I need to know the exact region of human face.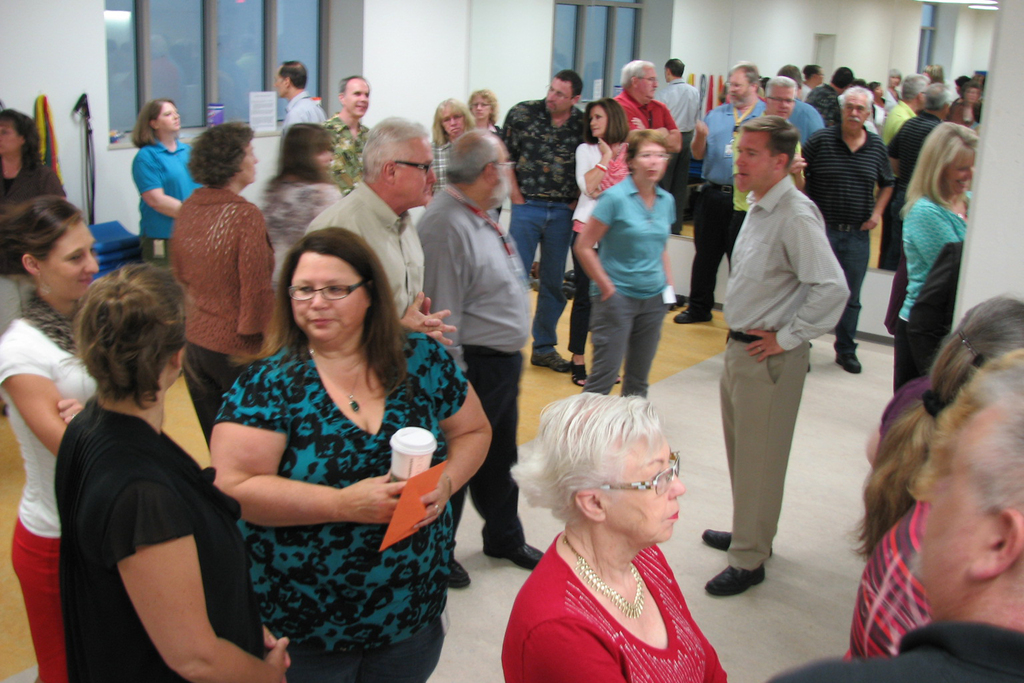
Region: 0,67,1023,682.
